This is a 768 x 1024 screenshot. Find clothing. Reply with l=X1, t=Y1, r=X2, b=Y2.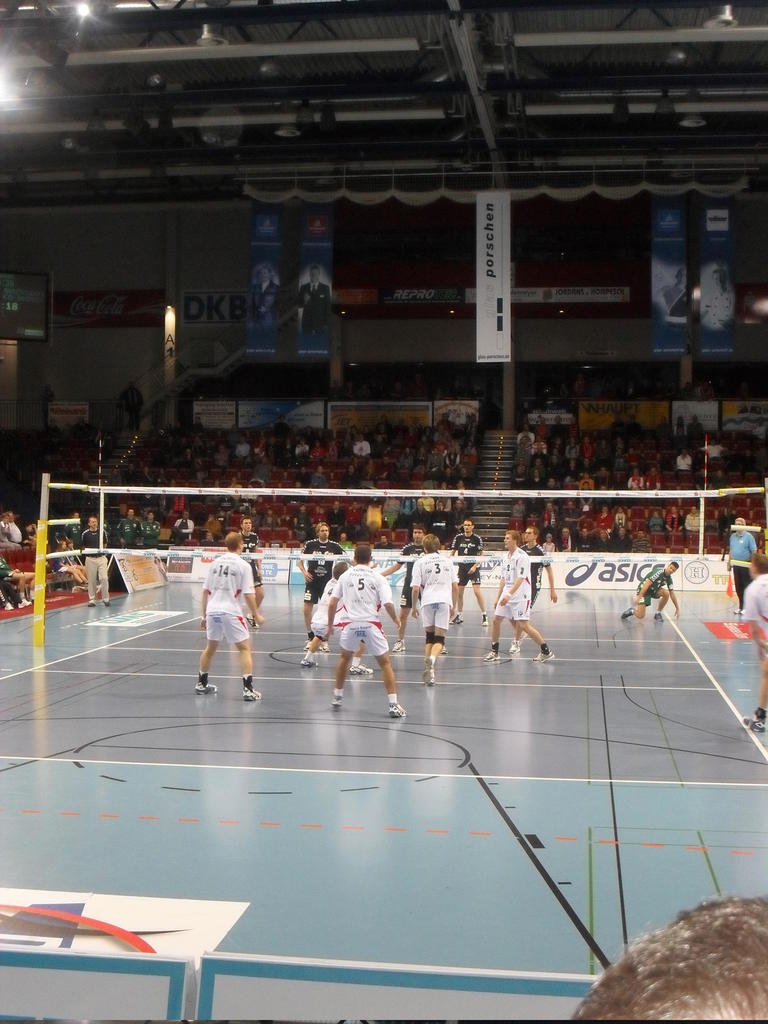
l=251, t=279, r=279, b=326.
